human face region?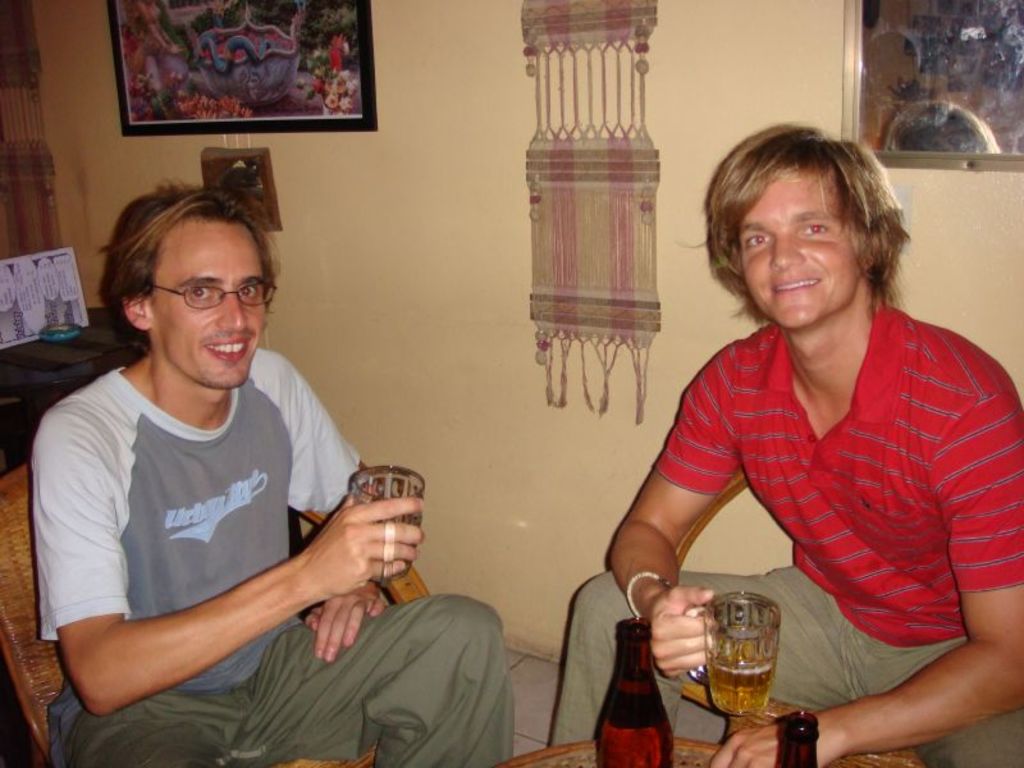
x1=737, y1=165, x2=859, y2=329
